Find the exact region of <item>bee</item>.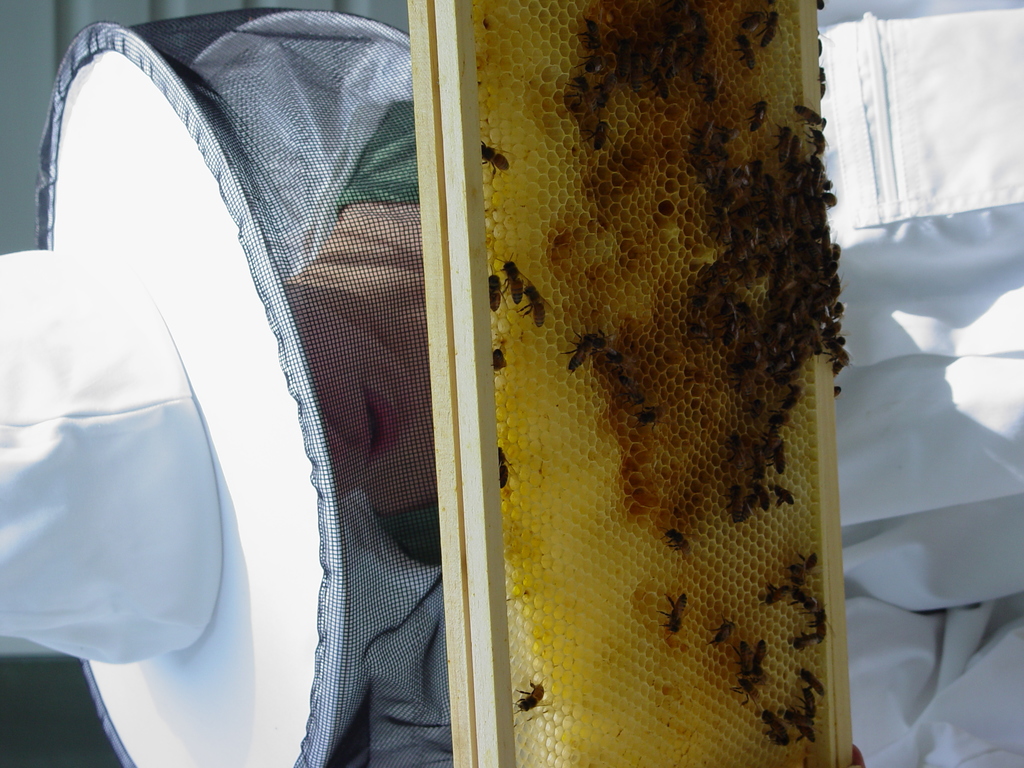
Exact region: x1=482, y1=137, x2=504, y2=170.
